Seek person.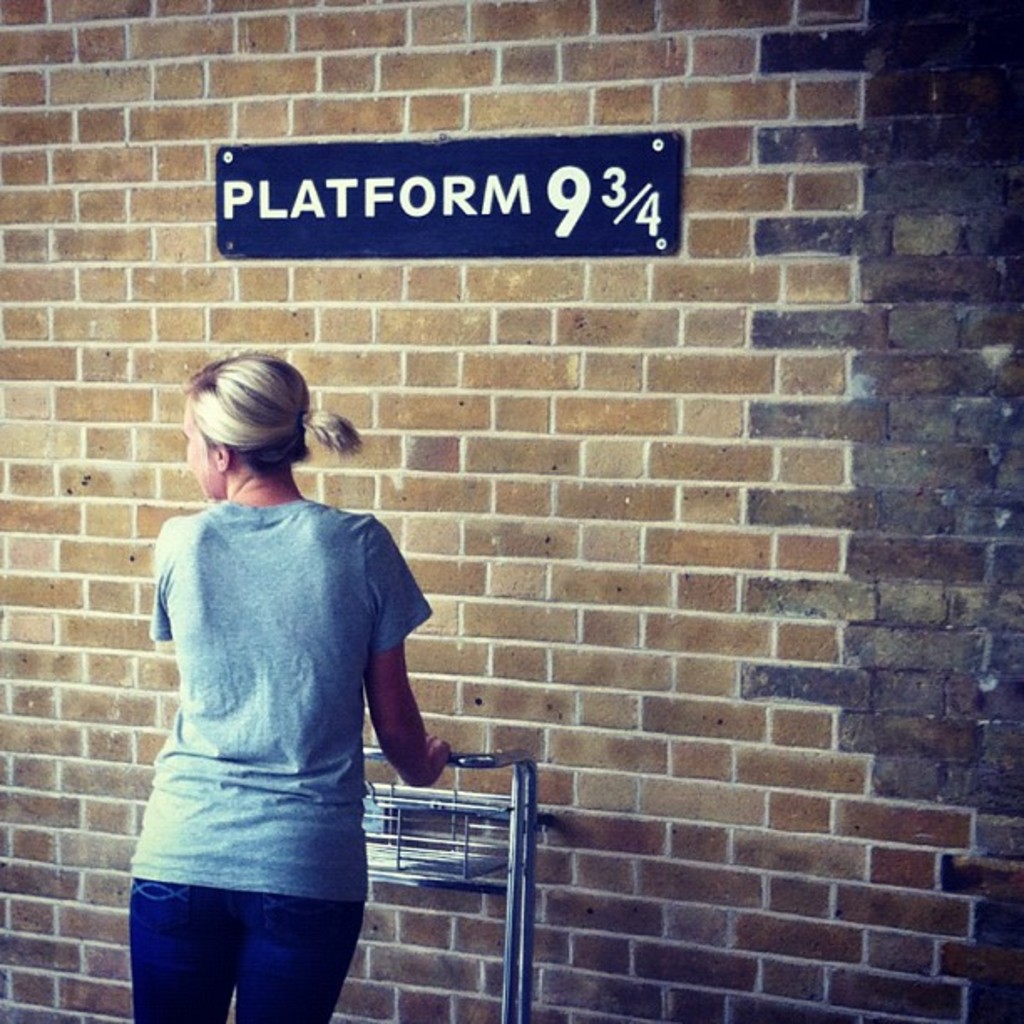
rect(120, 320, 460, 1023).
